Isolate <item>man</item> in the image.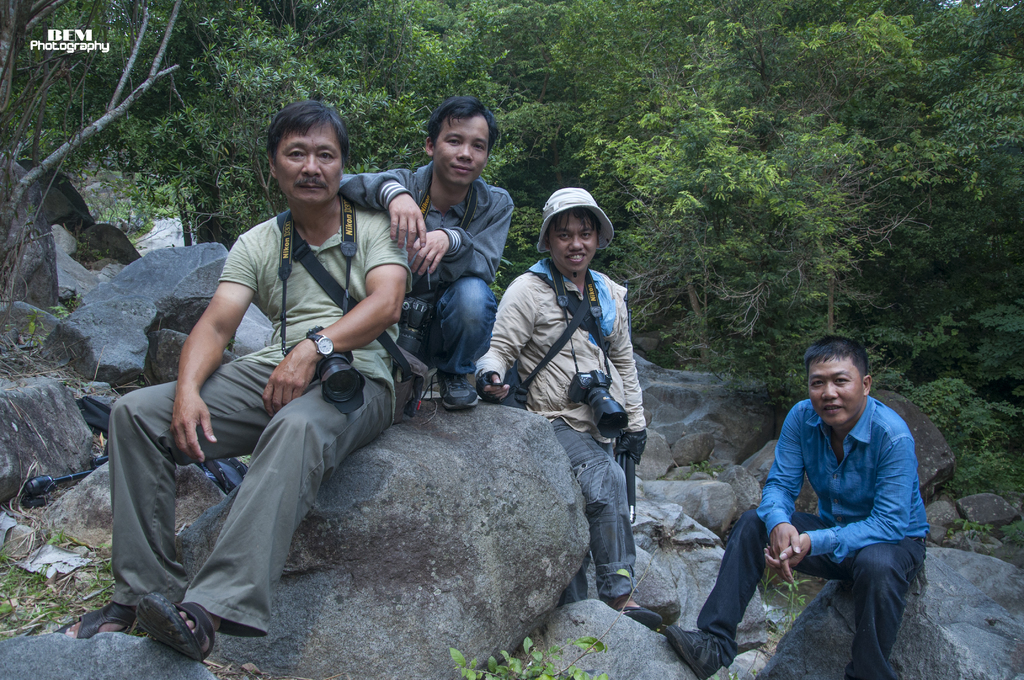
Isolated region: [x1=332, y1=100, x2=520, y2=412].
